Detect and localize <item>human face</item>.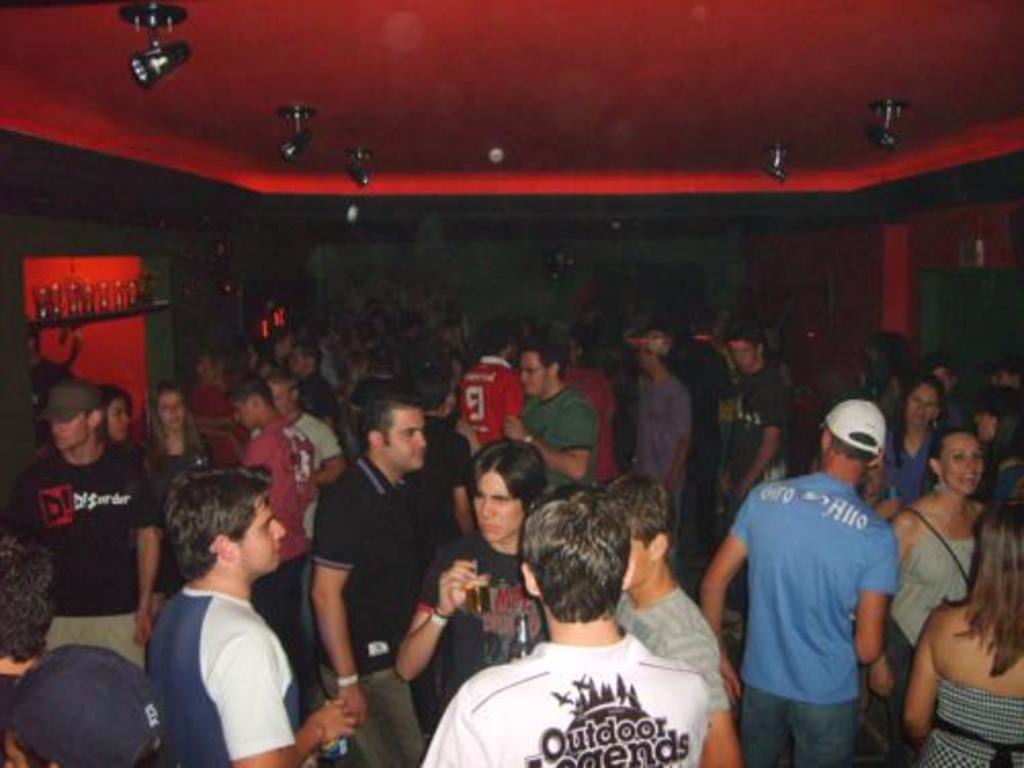
Localized at [left=111, top=399, right=129, bottom=434].
